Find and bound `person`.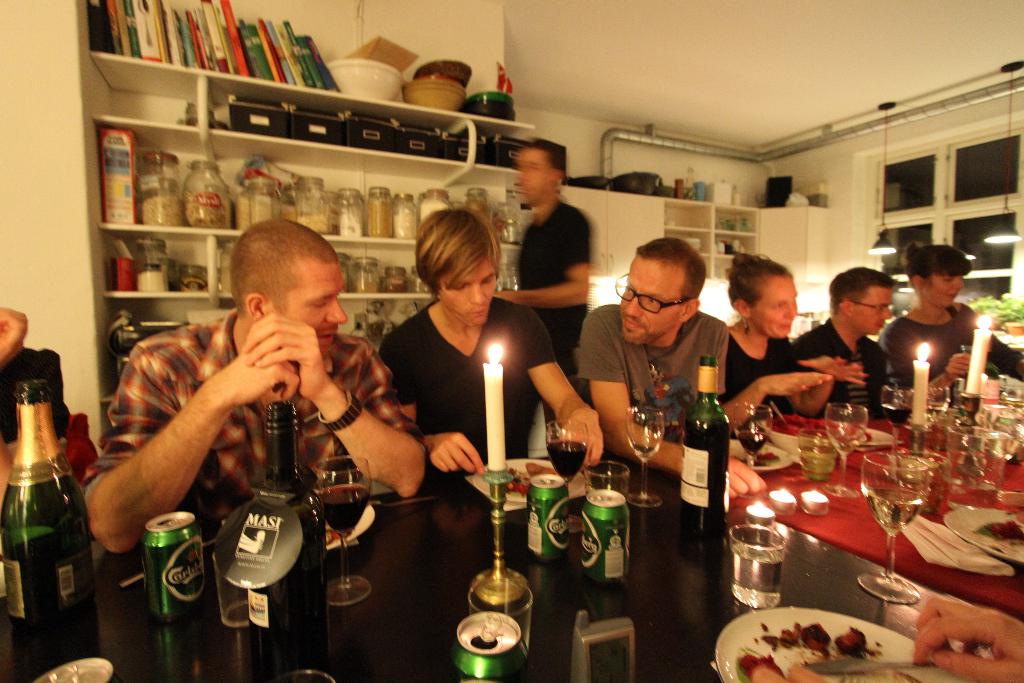
Bound: pyautogui.locateOnScreen(726, 241, 826, 443).
